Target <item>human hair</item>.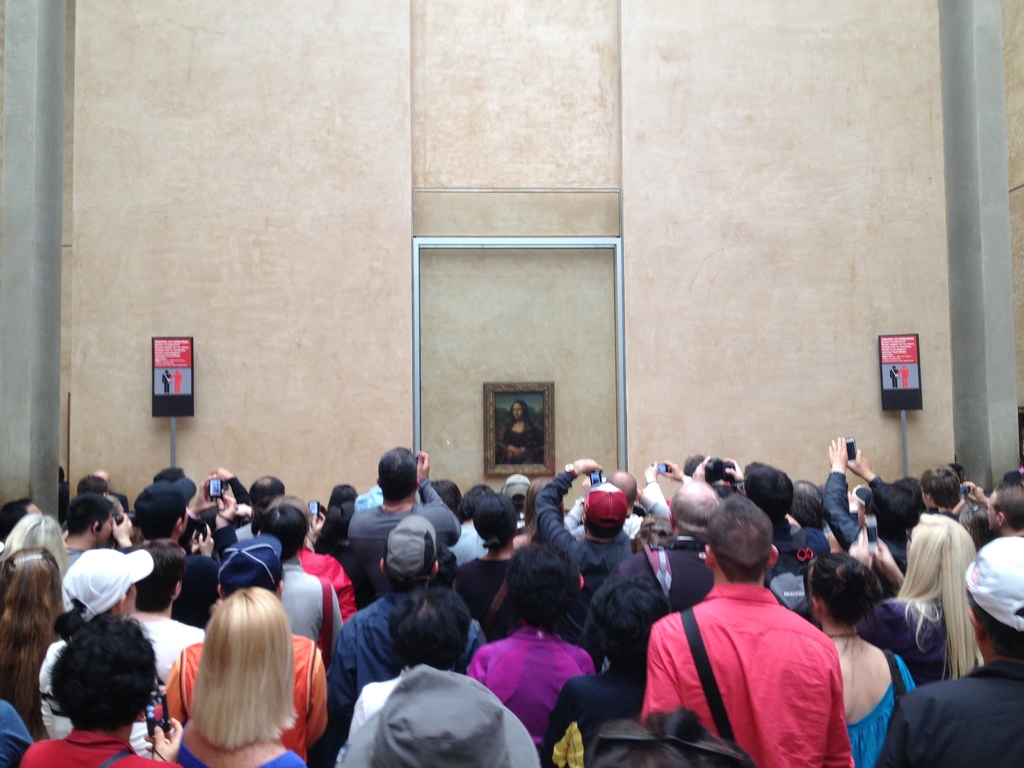
Target region: BBox(0, 497, 28, 541).
